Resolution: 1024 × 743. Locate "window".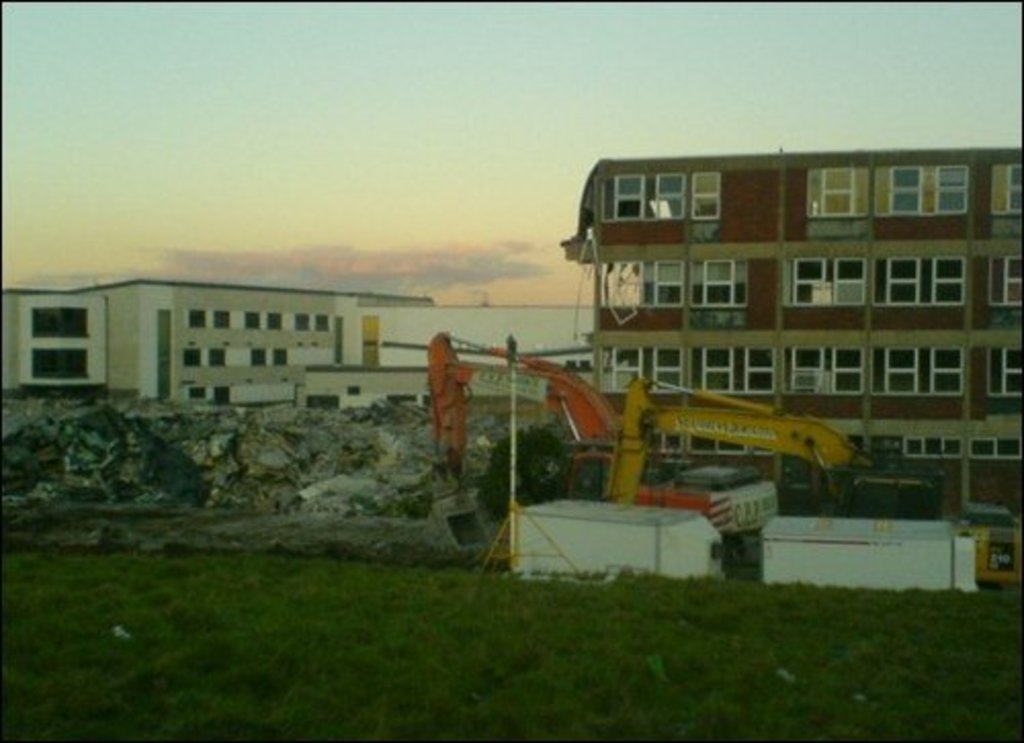
rect(317, 315, 328, 334).
